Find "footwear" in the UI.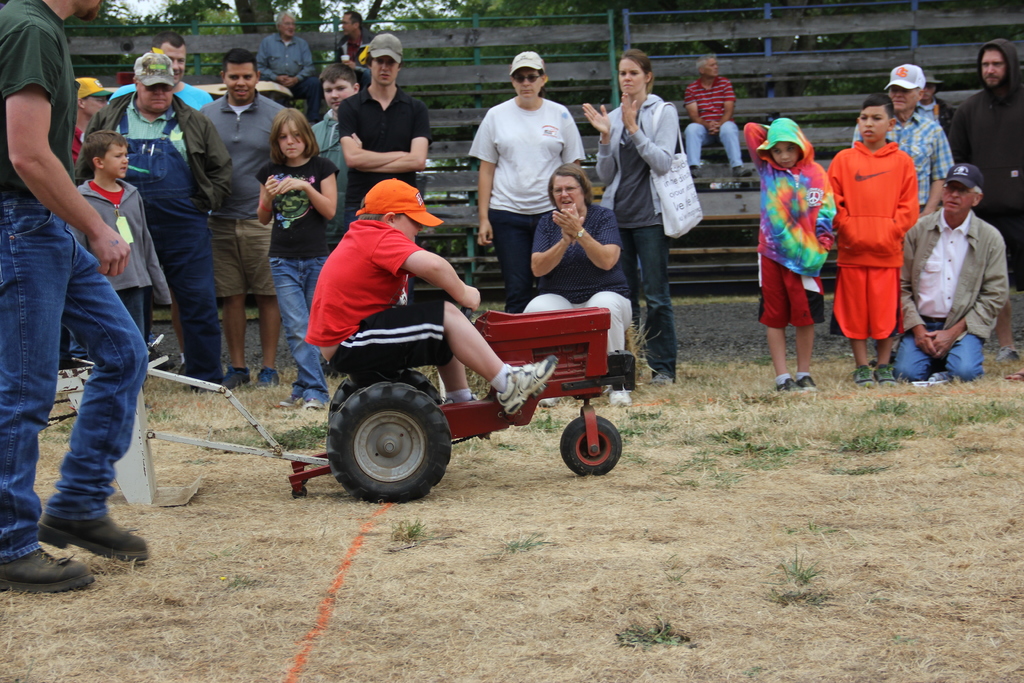
UI element at {"left": 995, "top": 345, "right": 1023, "bottom": 362}.
